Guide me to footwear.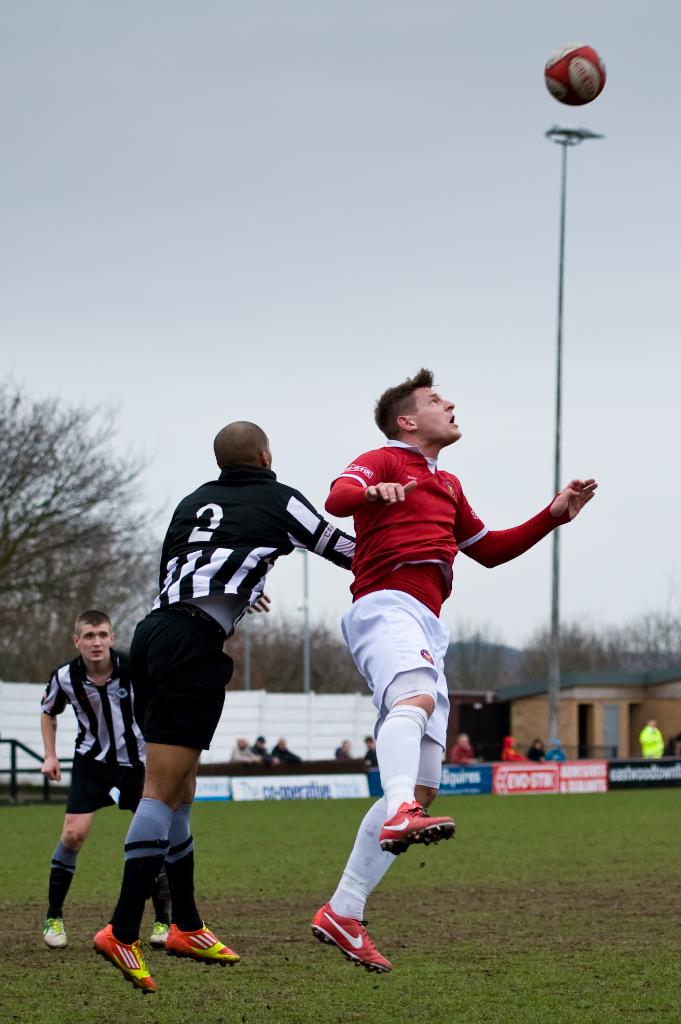
Guidance: 40 914 71 947.
